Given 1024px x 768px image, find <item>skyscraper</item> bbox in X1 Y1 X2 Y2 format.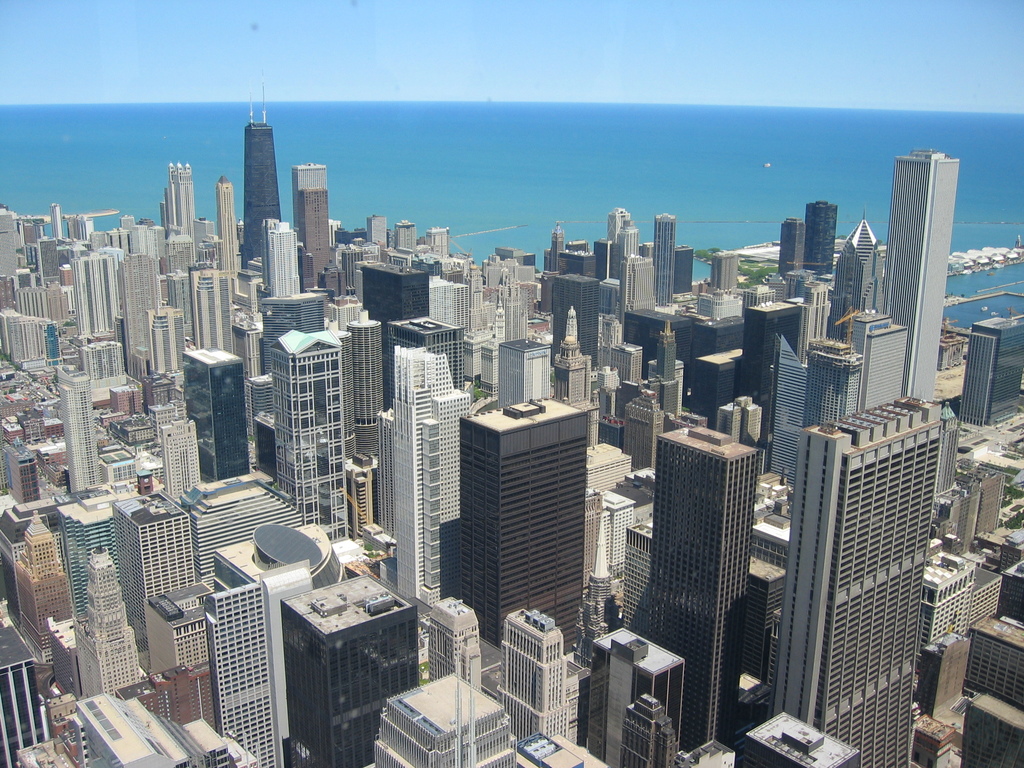
780 392 956 767.
